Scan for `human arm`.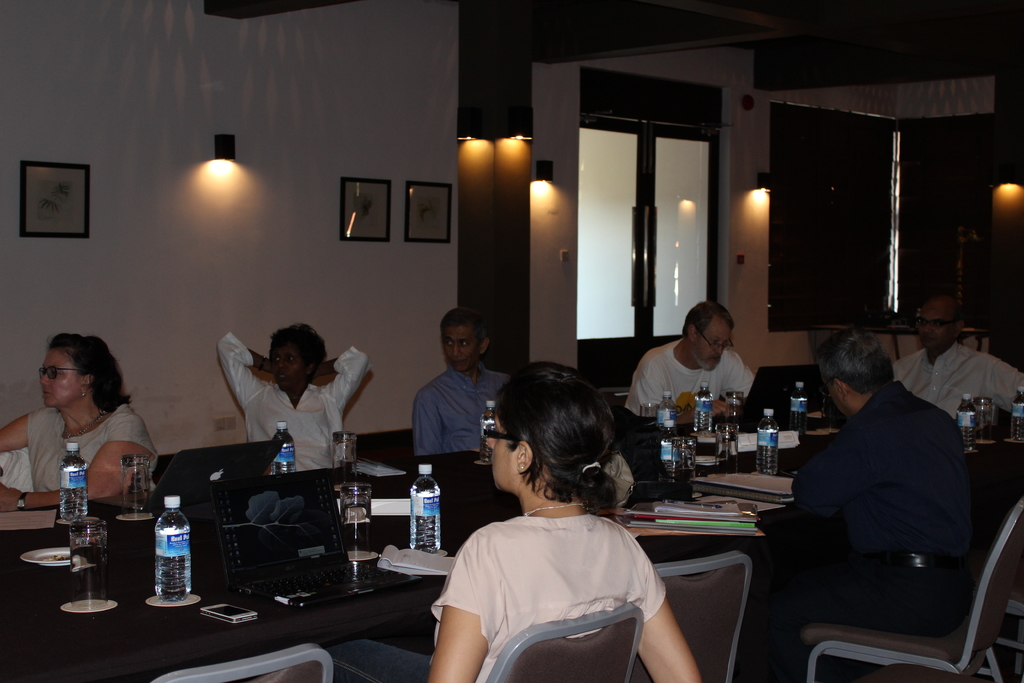
Scan result: 792/425/898/531.
